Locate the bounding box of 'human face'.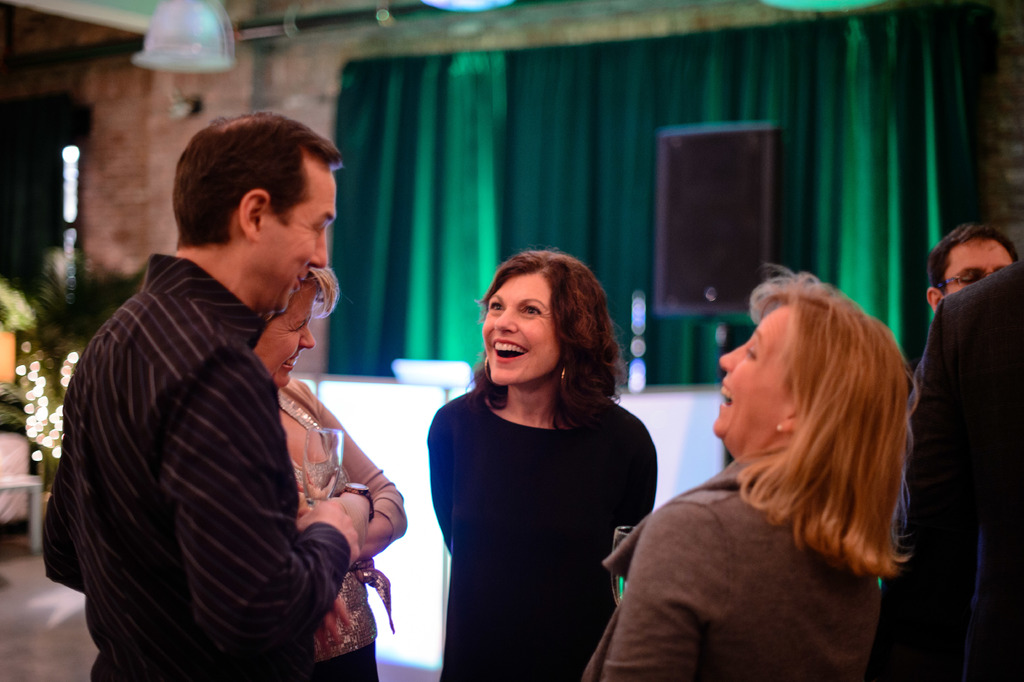
Bounding box: left=253, top=285, right=316, bottom=385.
